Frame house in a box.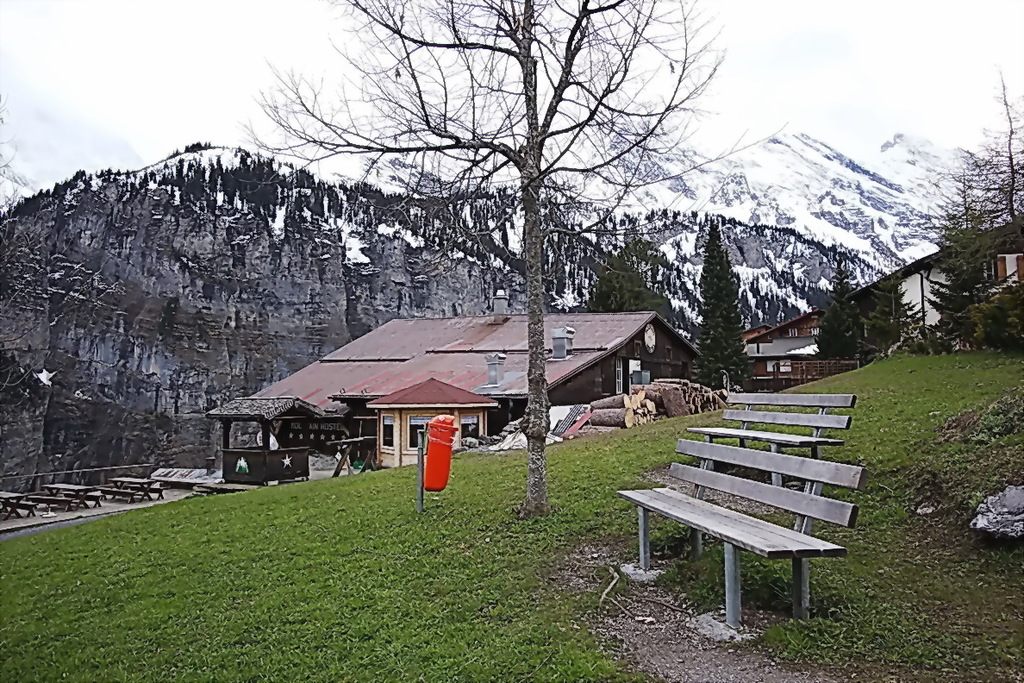
left=249, top=310, right=701, bottom=467.
